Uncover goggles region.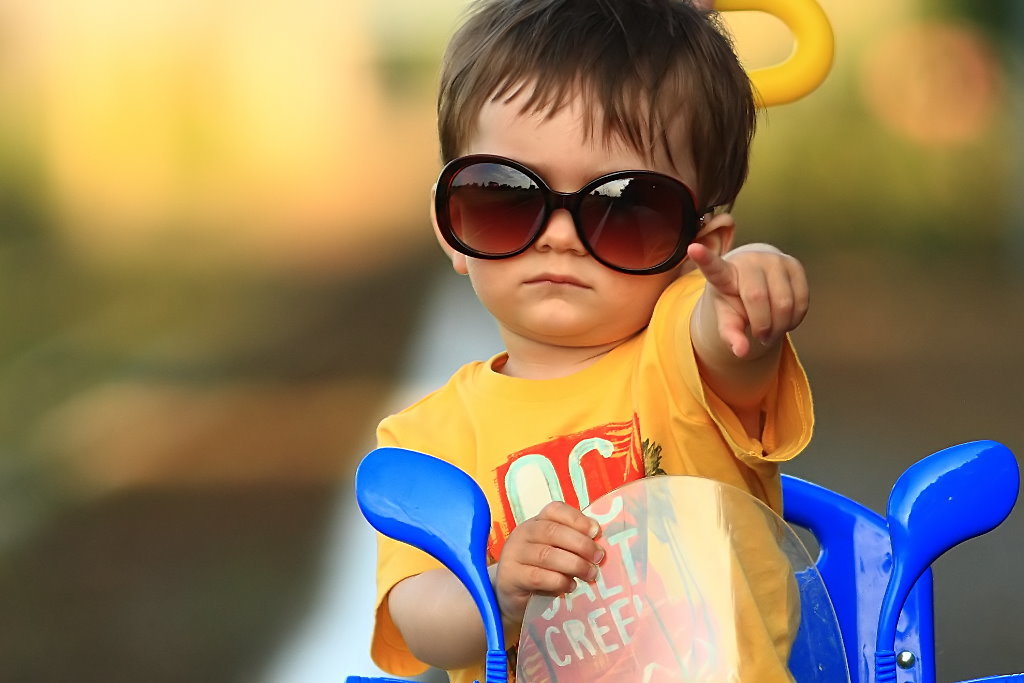
Uncovered: region(436, 143, 732, 259).
